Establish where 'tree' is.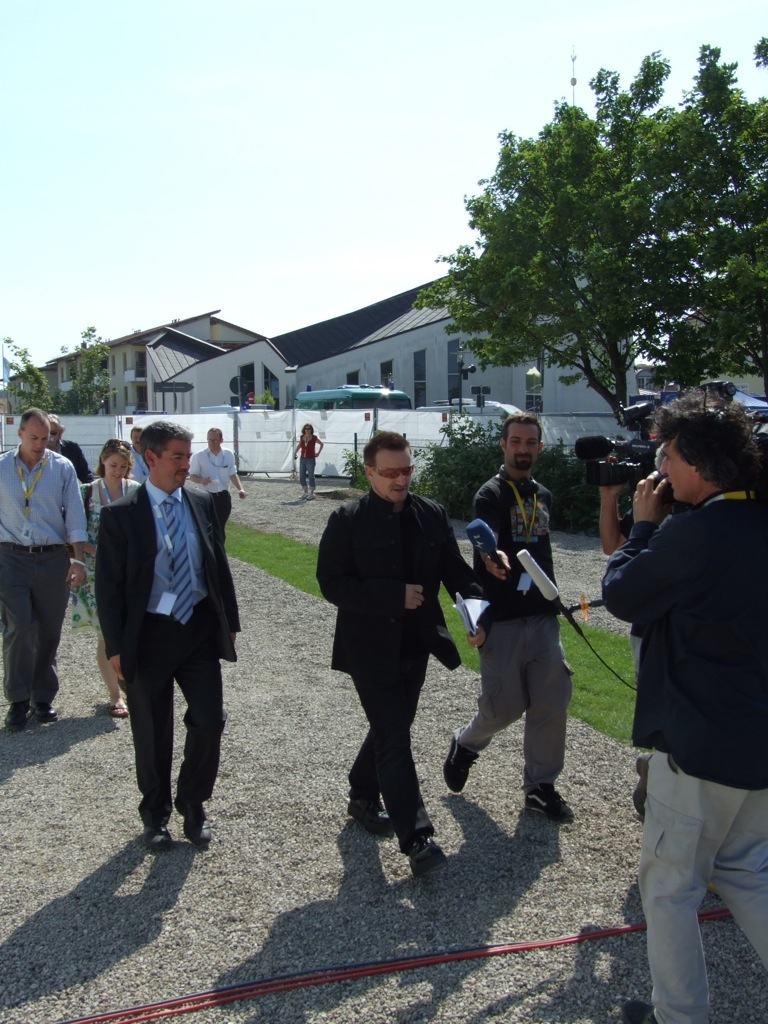
Established at region(415, 50, 767, 424).
